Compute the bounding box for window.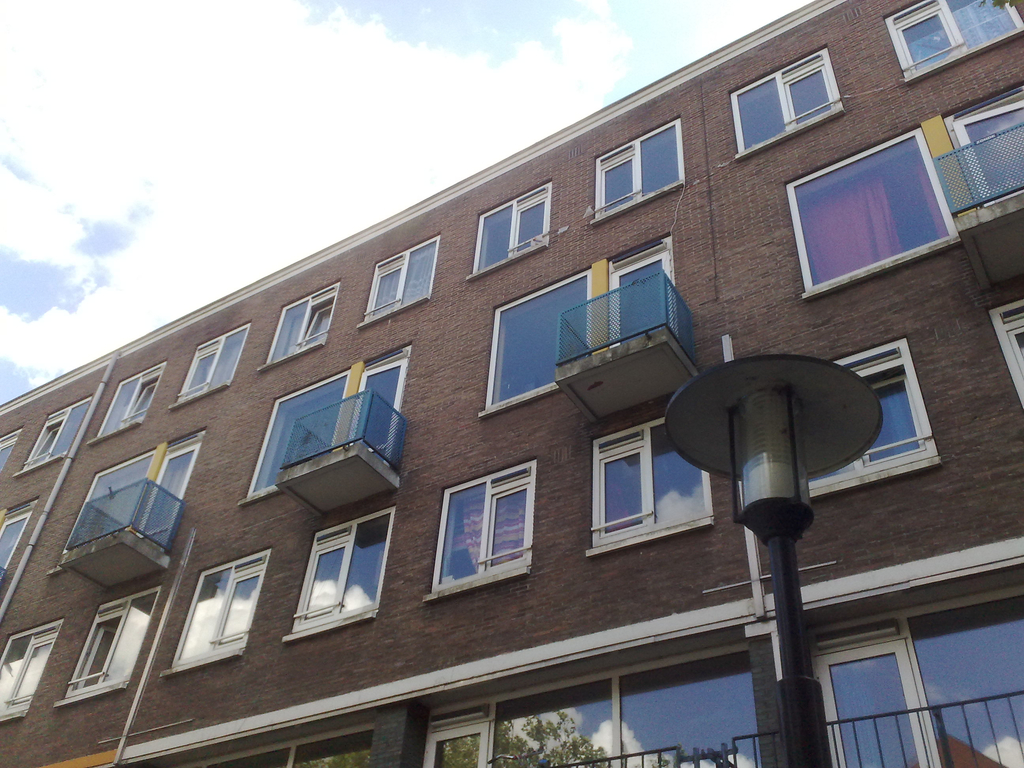
<region>799, 337, 943, 499</region>.
